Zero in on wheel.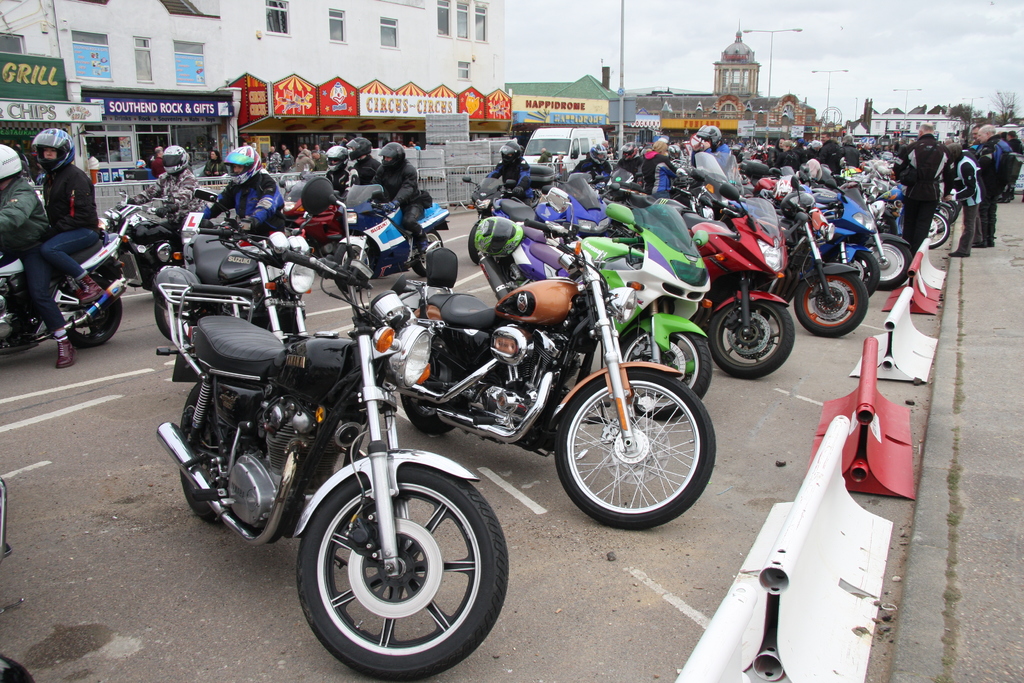
Zeroed in: [934, 201, 949, 217].
